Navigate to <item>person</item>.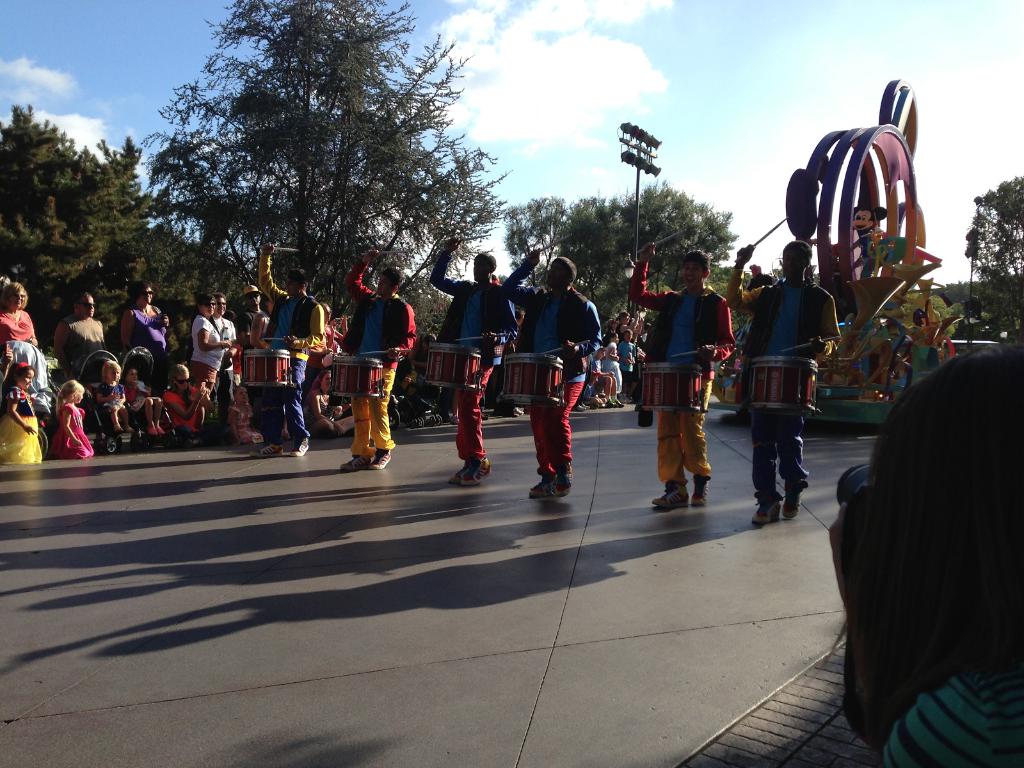
Navigation target: rect(254, 244, 330, 460).
